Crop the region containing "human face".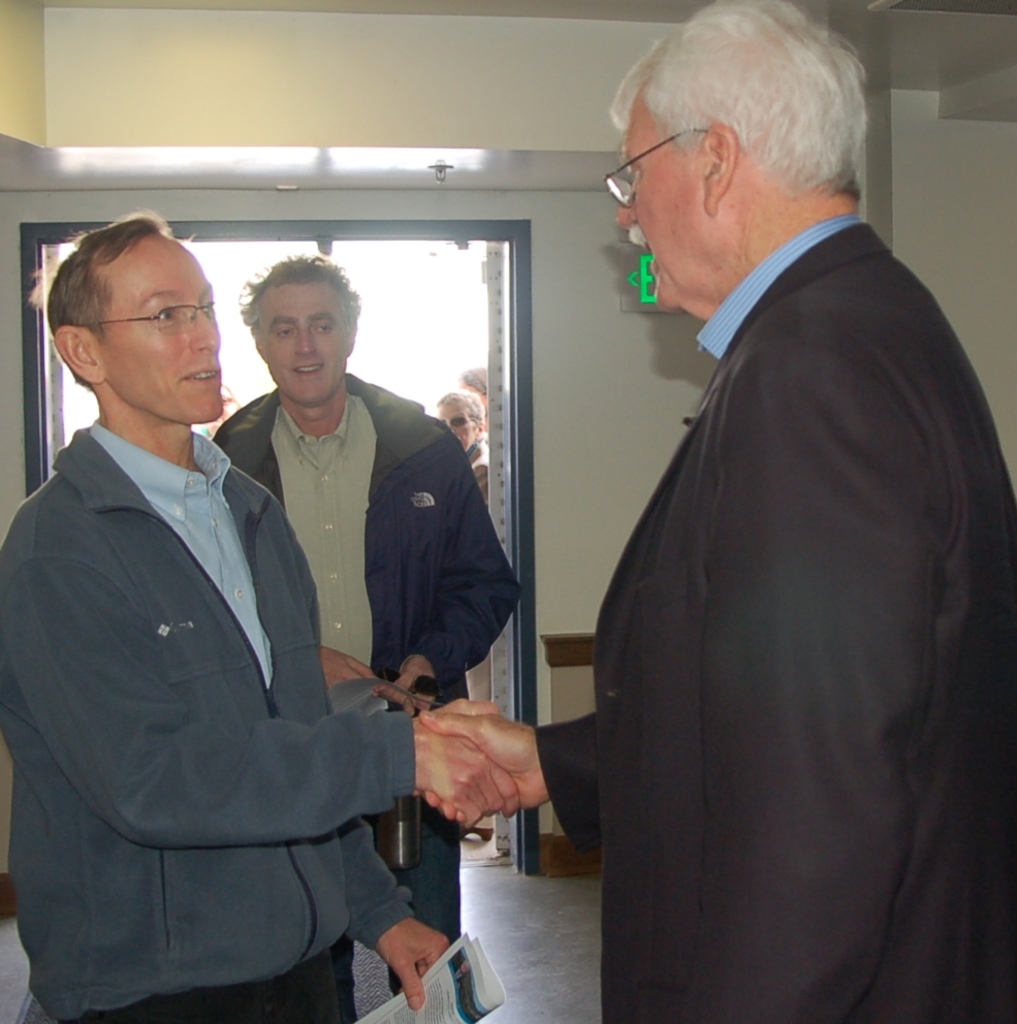
Crop region: x1=97, y1=241, x2=221, y2=423.
